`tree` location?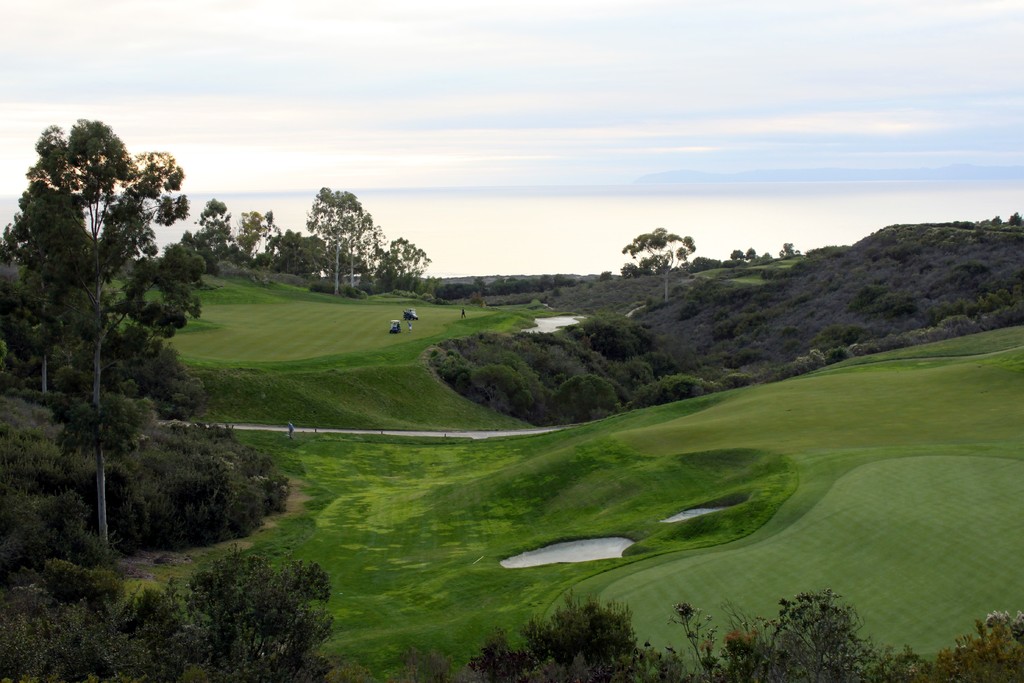
5/541/341/682
